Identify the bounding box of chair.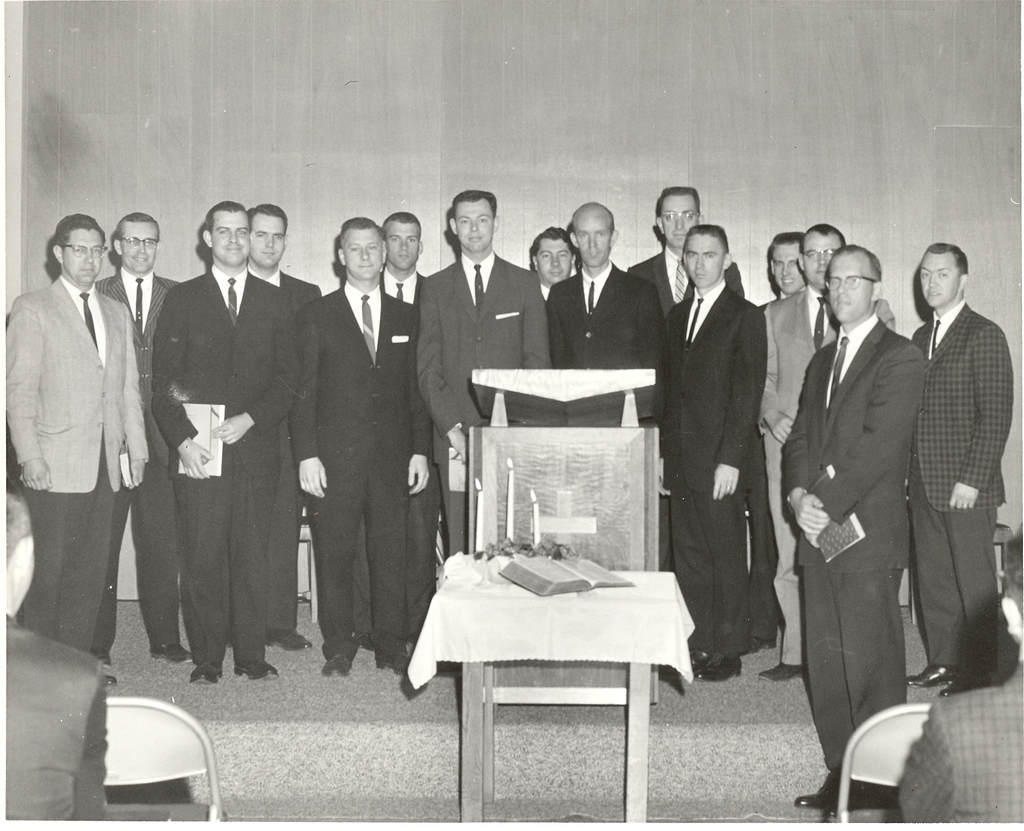
<region>428, 370, 677, 830</region>.
